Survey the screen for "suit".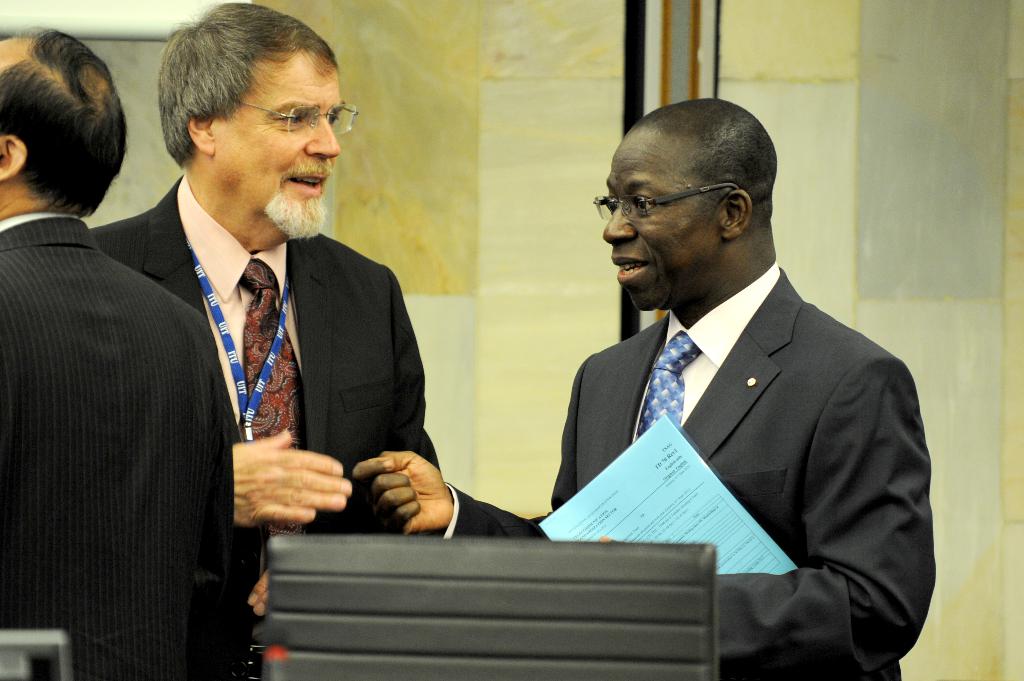
Survey found: region(88, 174, 447, 680).
